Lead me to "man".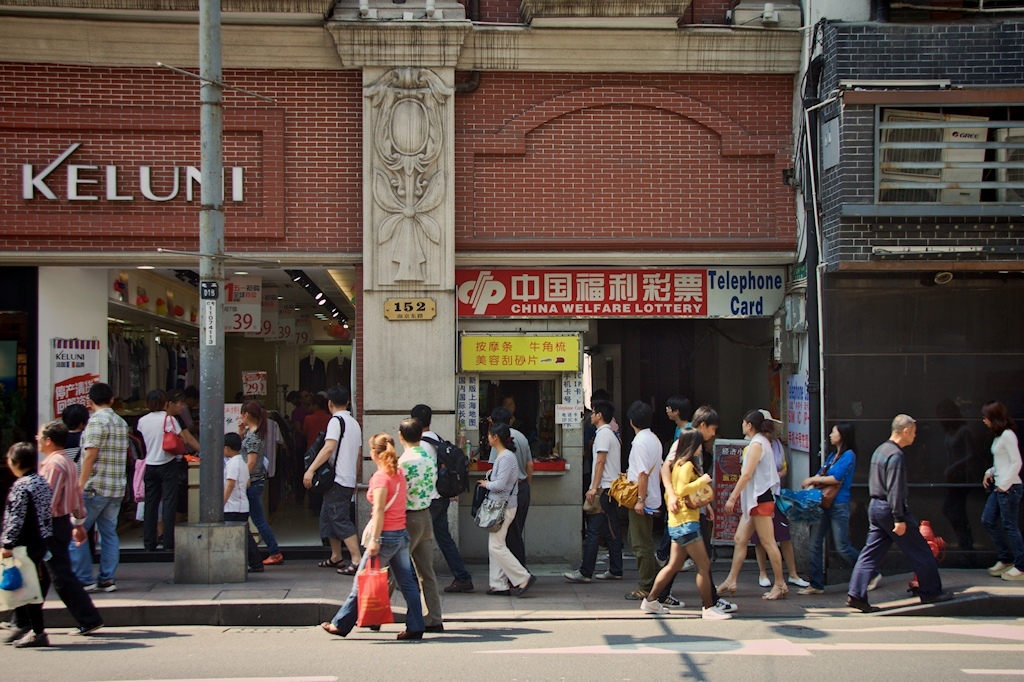
Lead to <box>301,383,364,575</box>.
